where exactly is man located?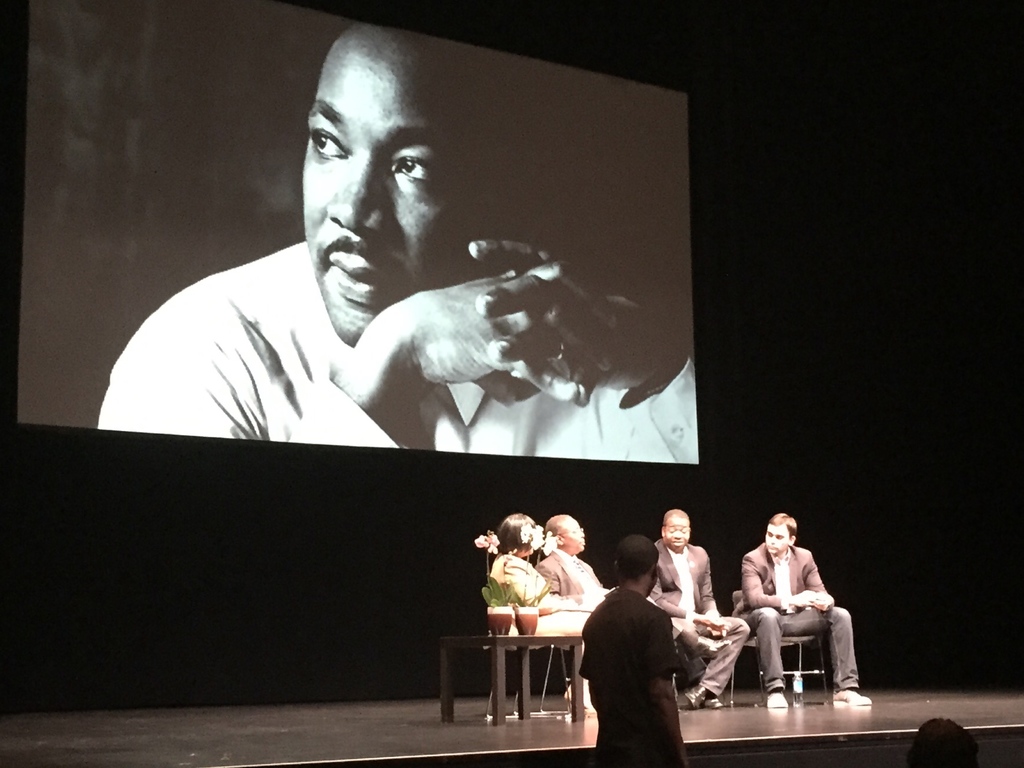
Its bounding box is 727 505 871 709.
